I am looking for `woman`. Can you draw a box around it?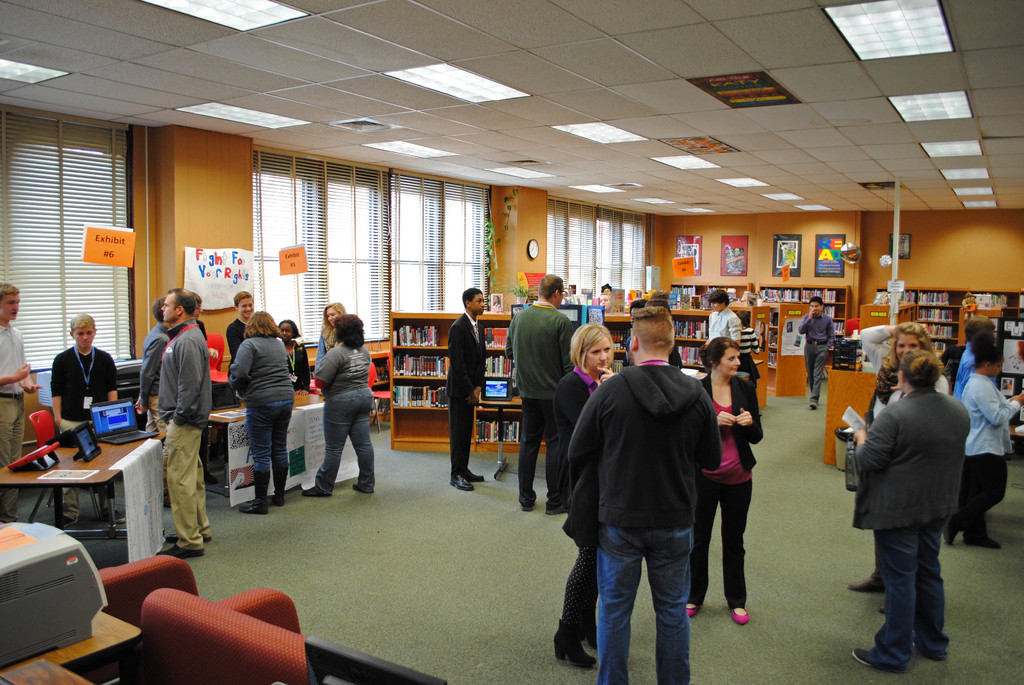
Sure, the bounding box is 314 302 346 359.
